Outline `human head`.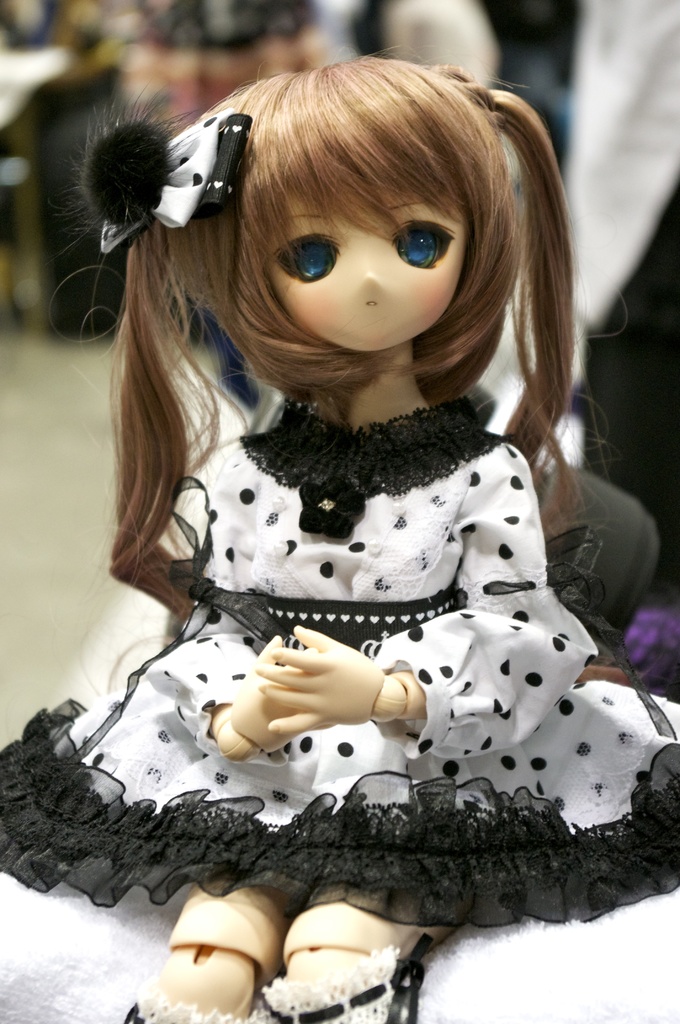
Outline: BBox(111, 65, 565, 413).
